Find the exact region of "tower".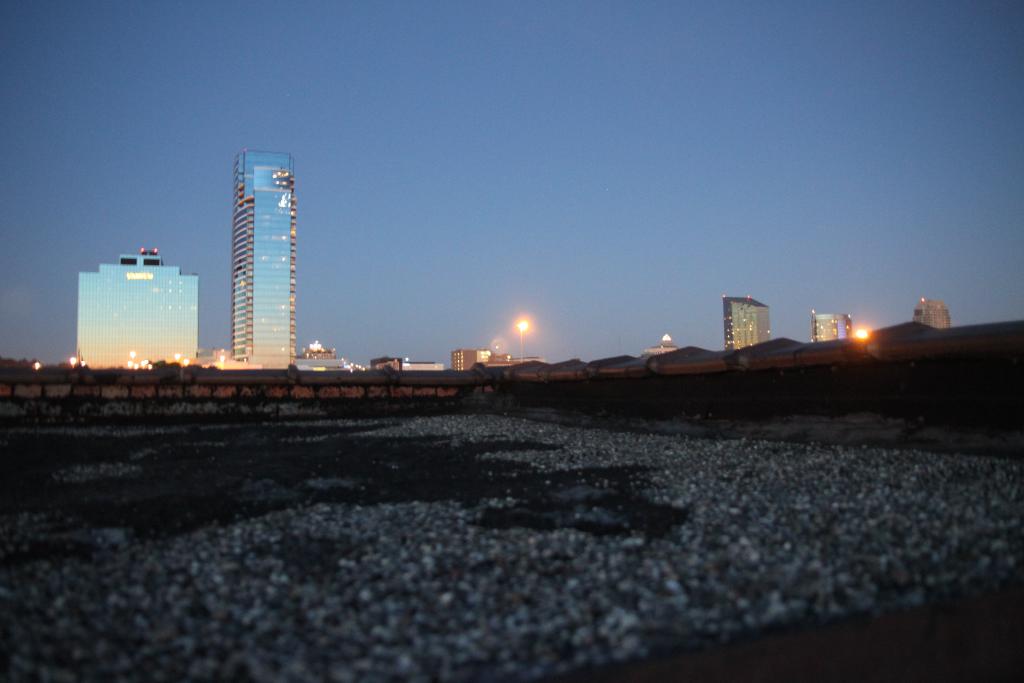
Exact region: 725/299/765/352.
